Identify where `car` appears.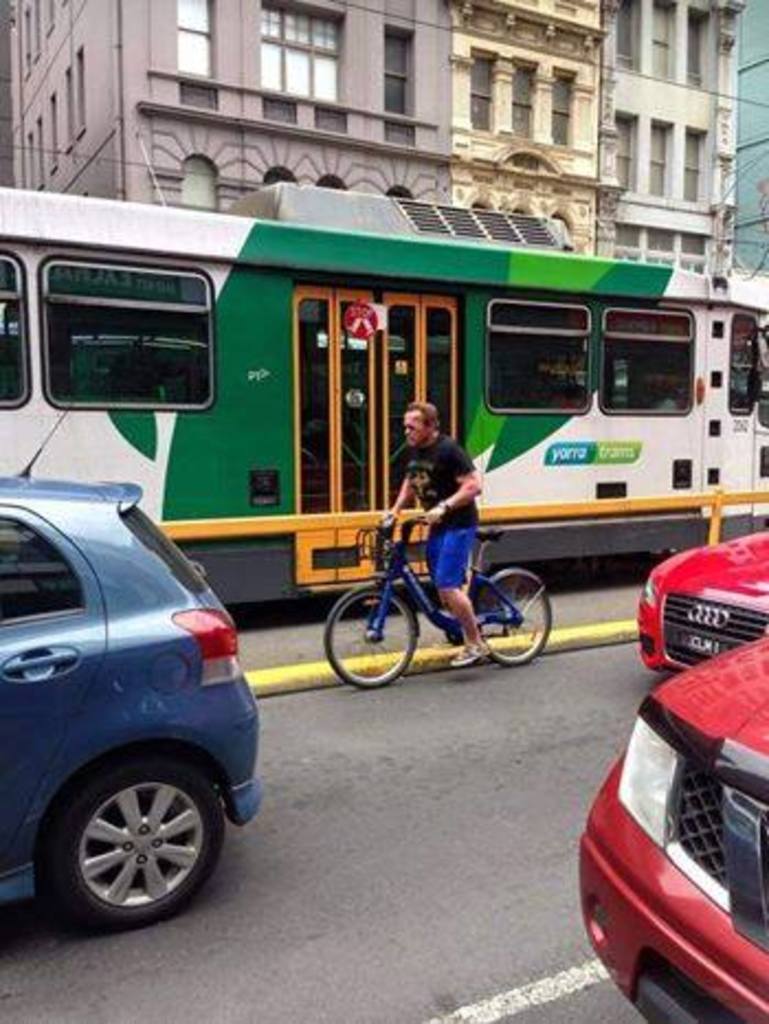
Appears at Rect(580, 633, 767, 1022).
